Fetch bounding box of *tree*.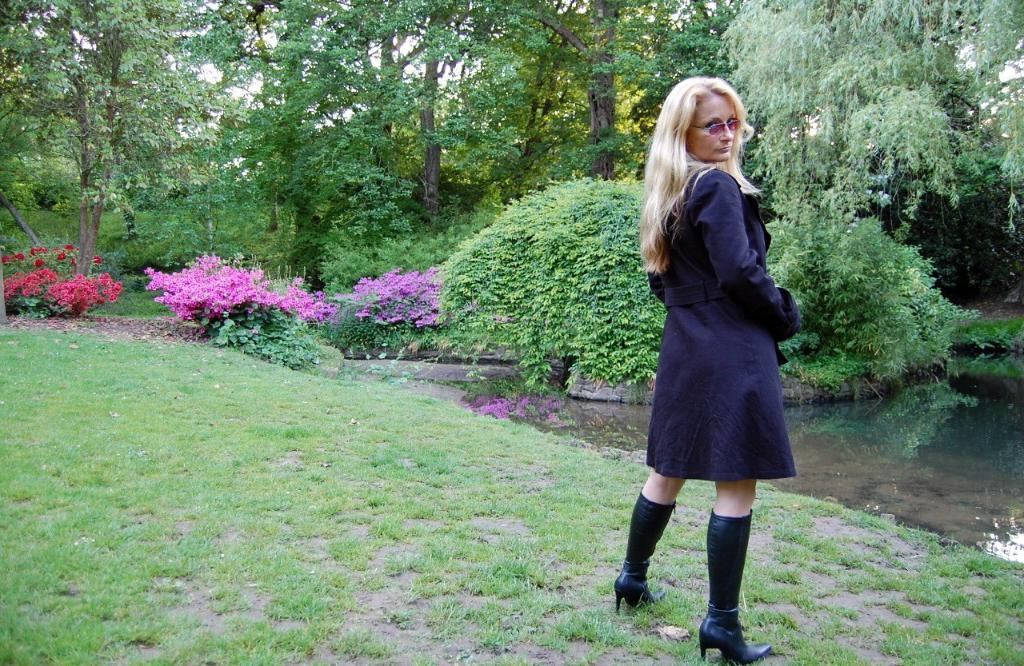
Bbox: 0,0,176,286.
